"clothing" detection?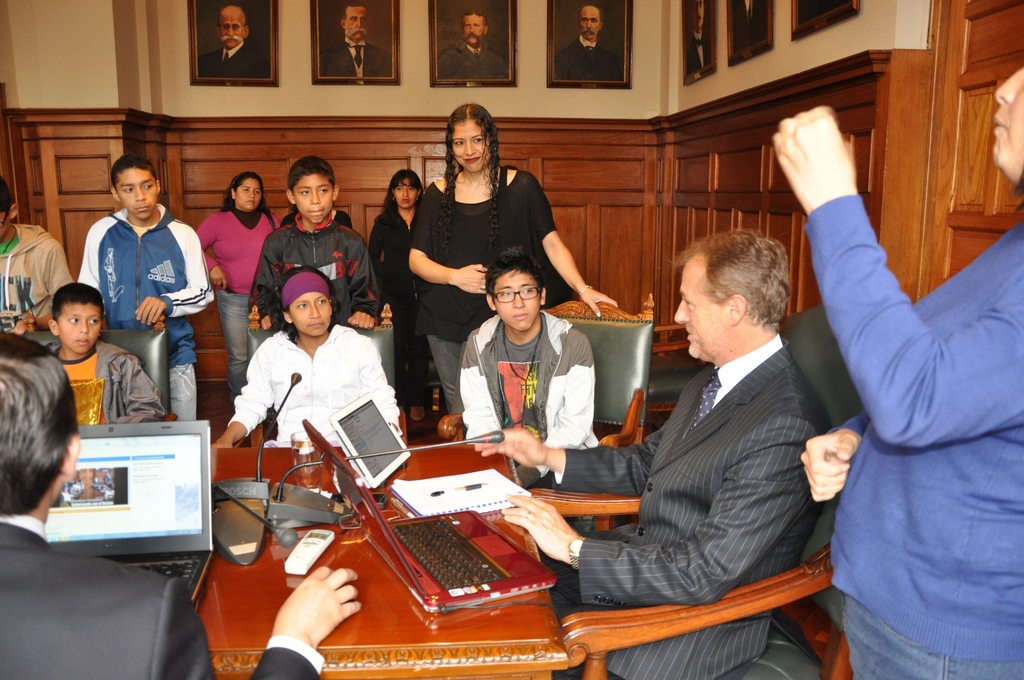
bbox(79, 214, 222, 420)
